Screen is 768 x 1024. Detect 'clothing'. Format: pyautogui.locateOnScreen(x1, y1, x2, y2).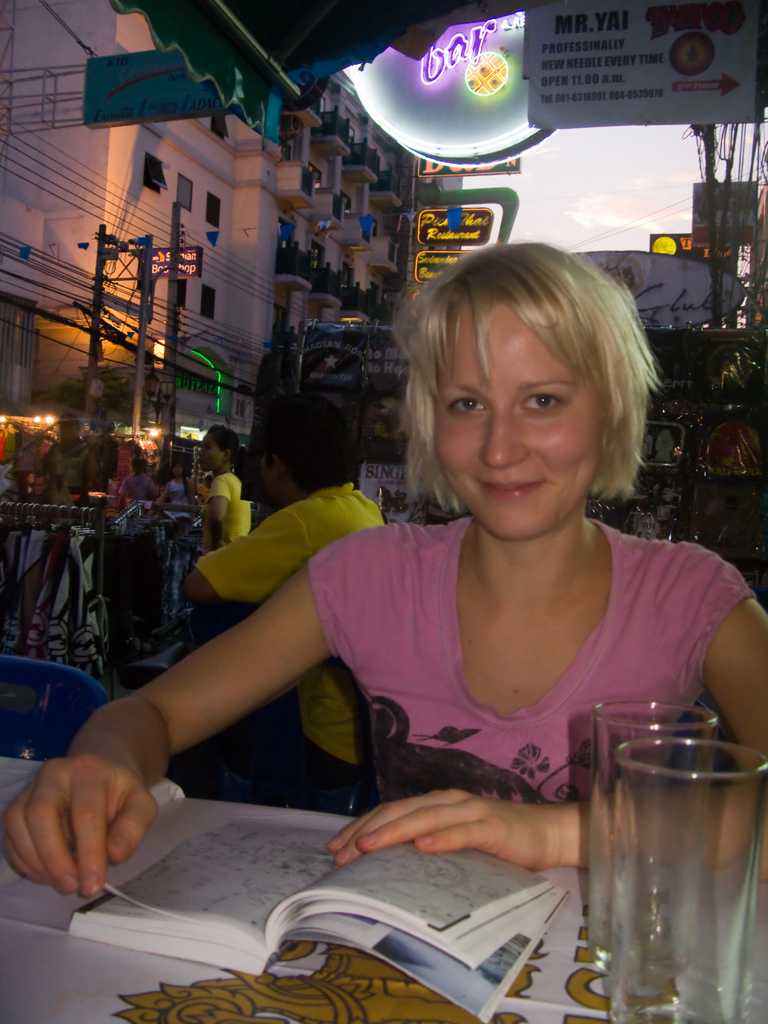
pyautogui.locateOnScreen(309, 515, 755, 804).
